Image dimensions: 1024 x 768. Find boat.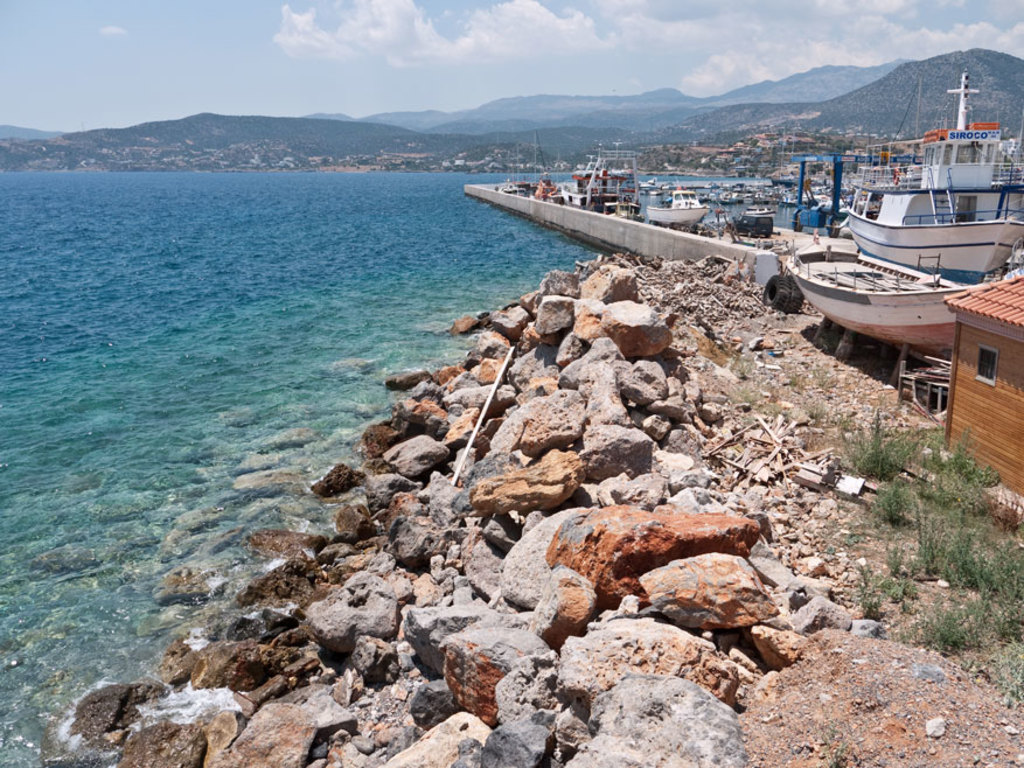
select_region(783, 233, 984, 352).
